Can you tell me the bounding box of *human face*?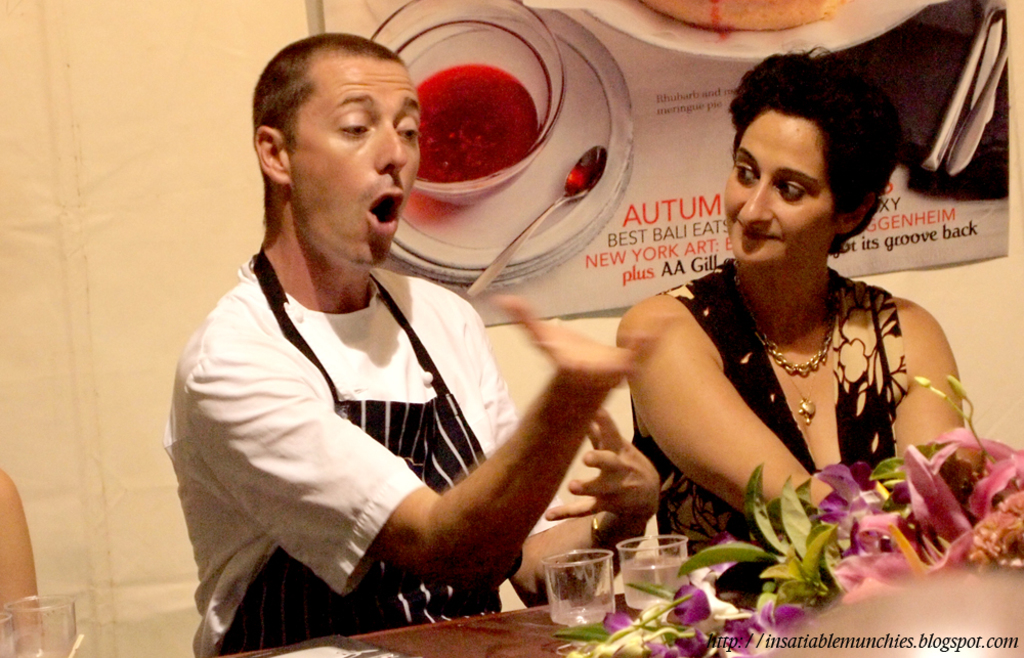
(723, 120, 829, 266).
